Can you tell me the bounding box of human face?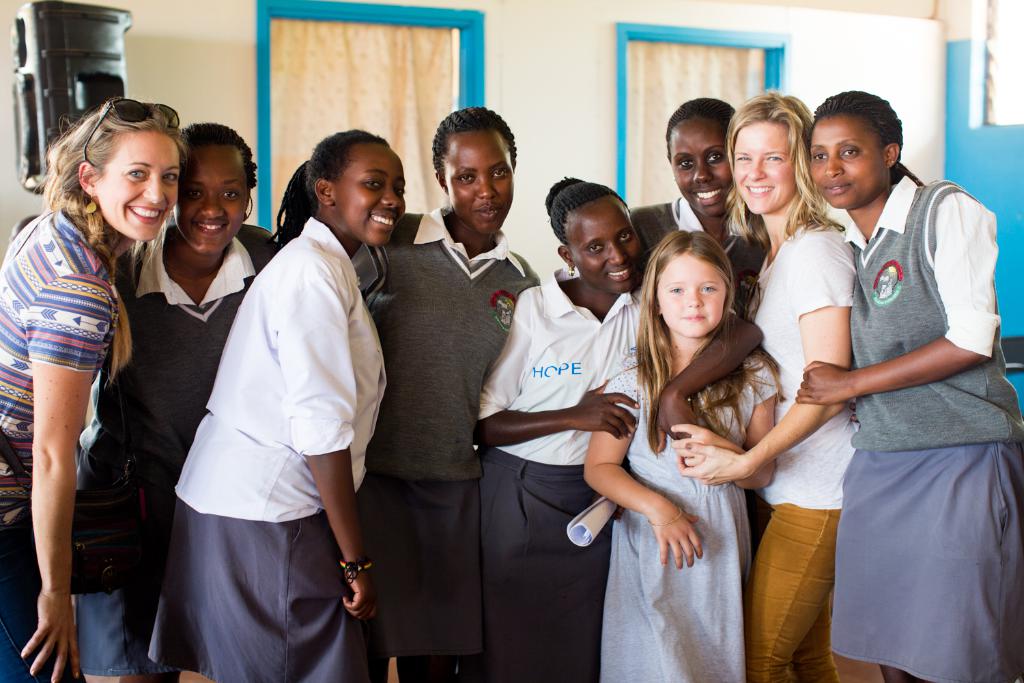
region(657, 253, 726, 338).
